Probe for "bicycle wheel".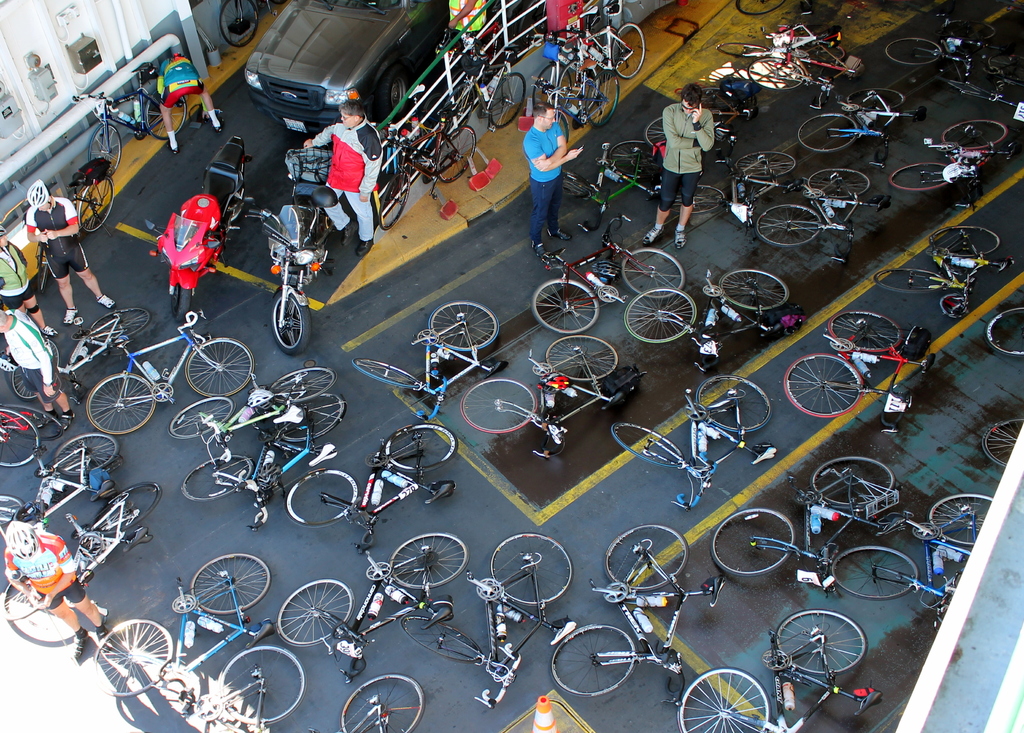
Probe result: detection(599, 519, 703, 586).
